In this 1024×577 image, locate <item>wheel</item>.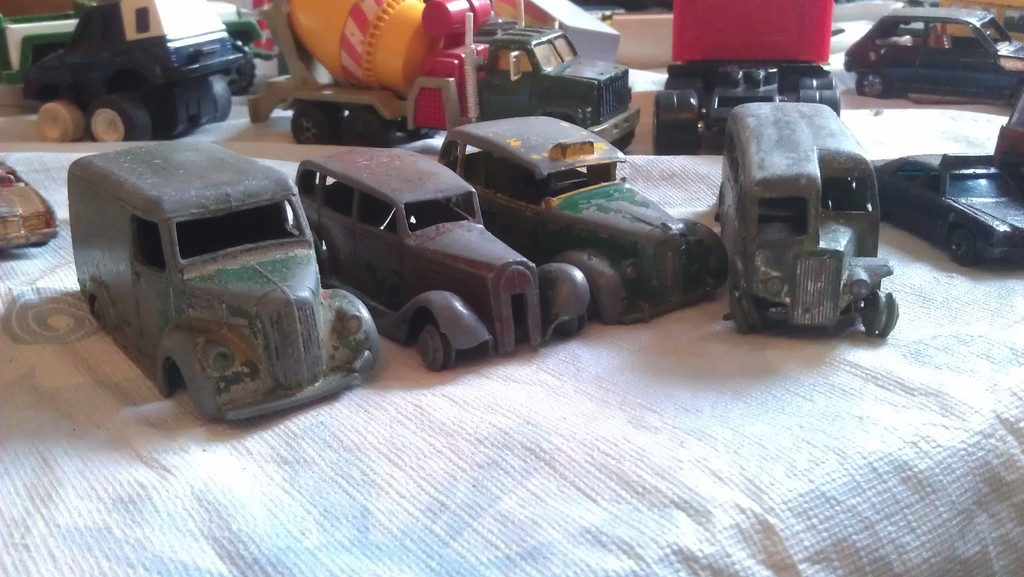
Bounding box: bbox=(947, 227, 982, 268).
